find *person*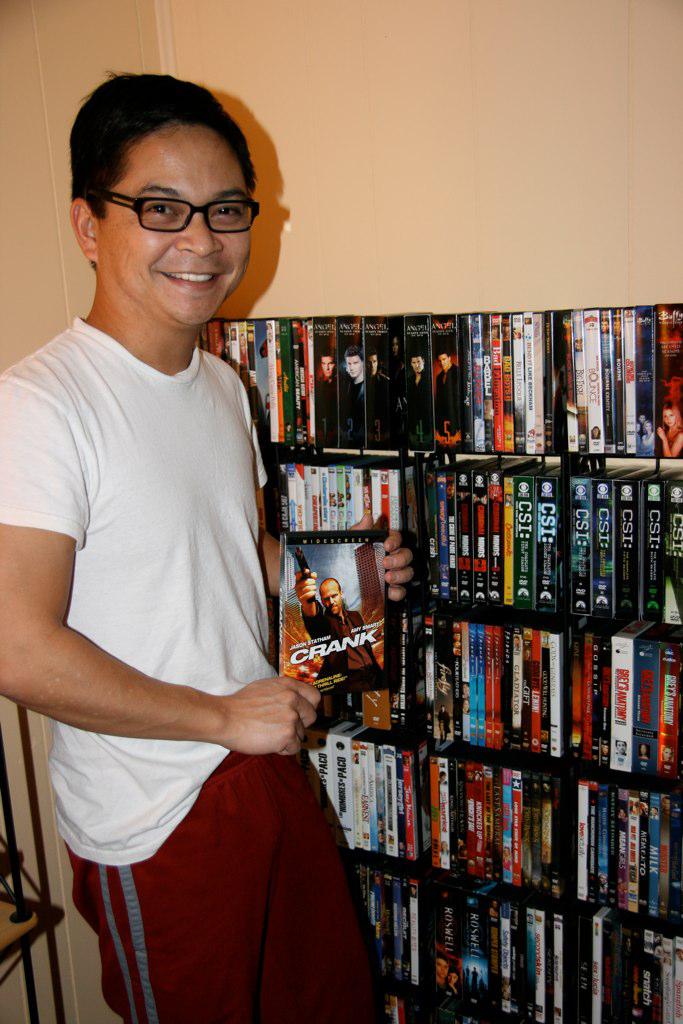
Rect(298, 558, 386, 671)
